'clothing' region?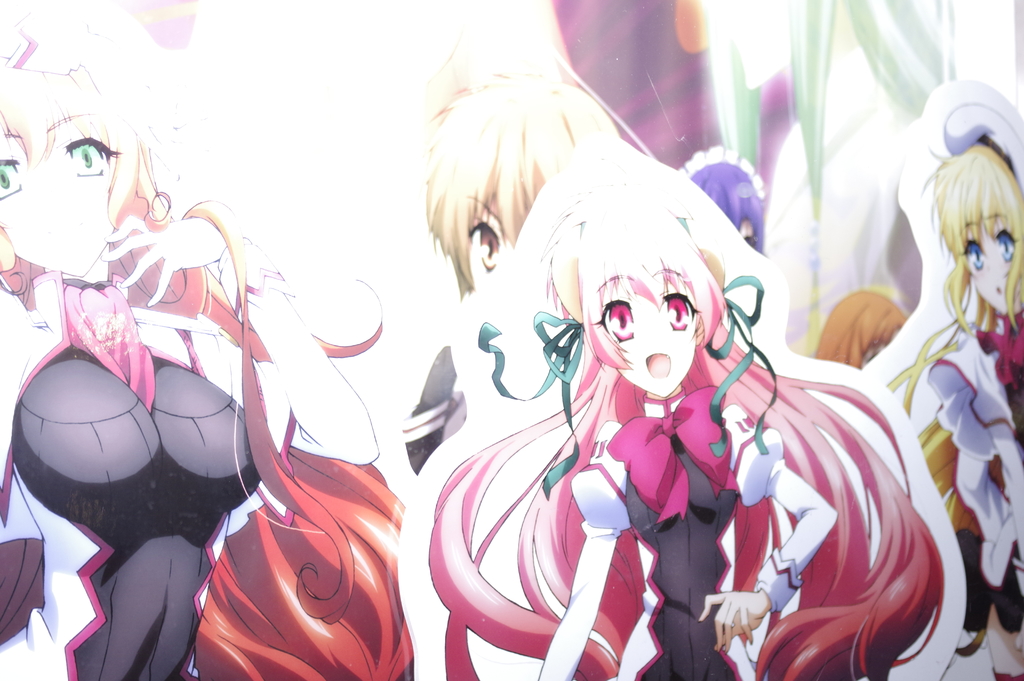
box(925, 317, 1023, 648)
